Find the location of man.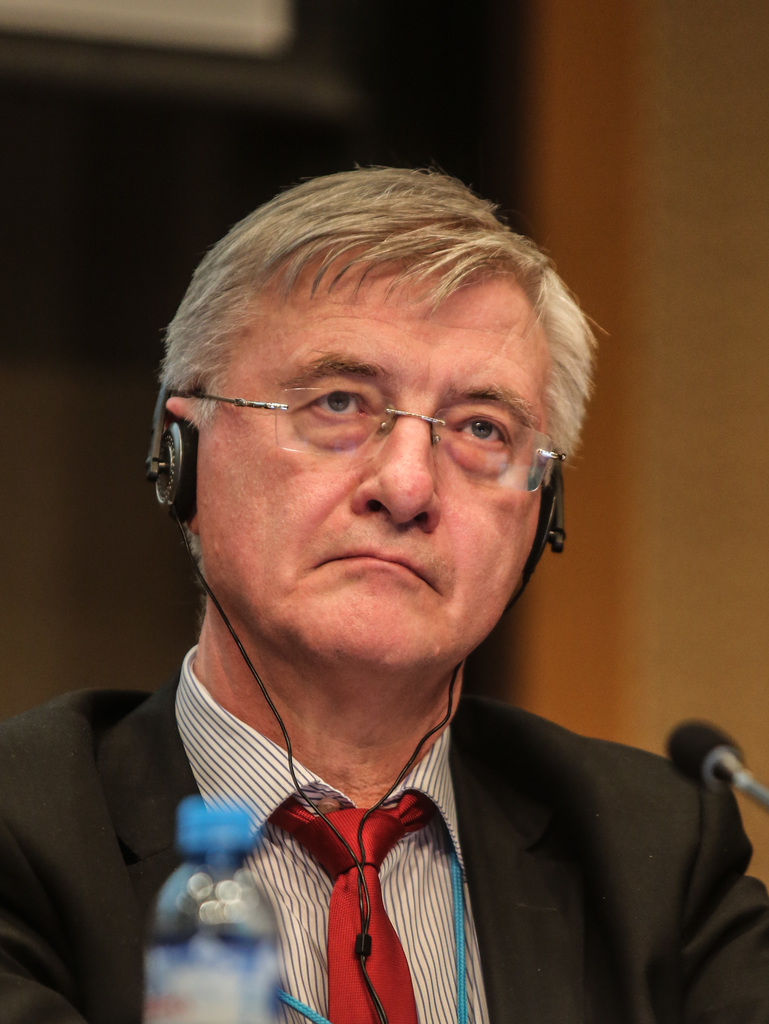
Location: 18,163,745,1023.
